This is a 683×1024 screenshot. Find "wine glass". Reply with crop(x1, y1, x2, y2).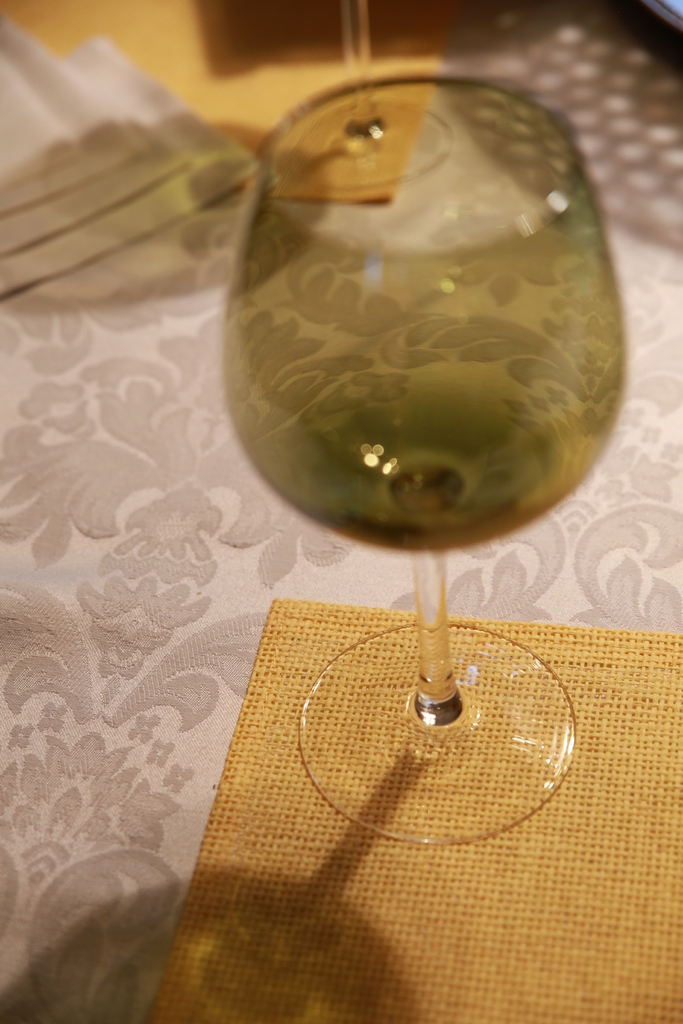
crop(288, 0, 453, 188).
